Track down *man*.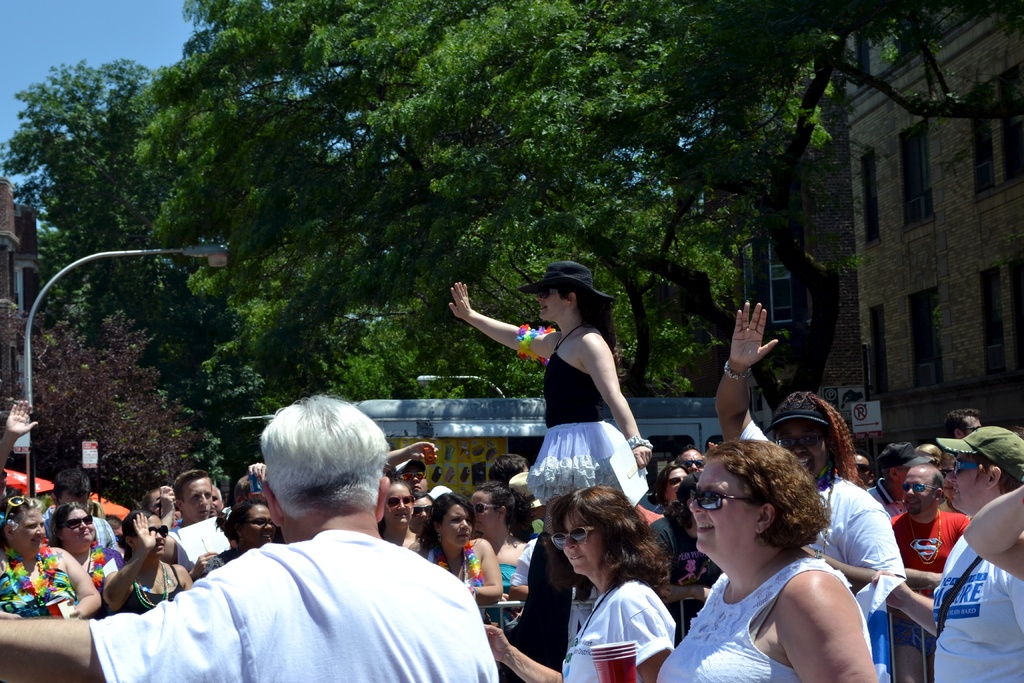
Tracked to [left=40, top=466, right=126, bottom=557].
